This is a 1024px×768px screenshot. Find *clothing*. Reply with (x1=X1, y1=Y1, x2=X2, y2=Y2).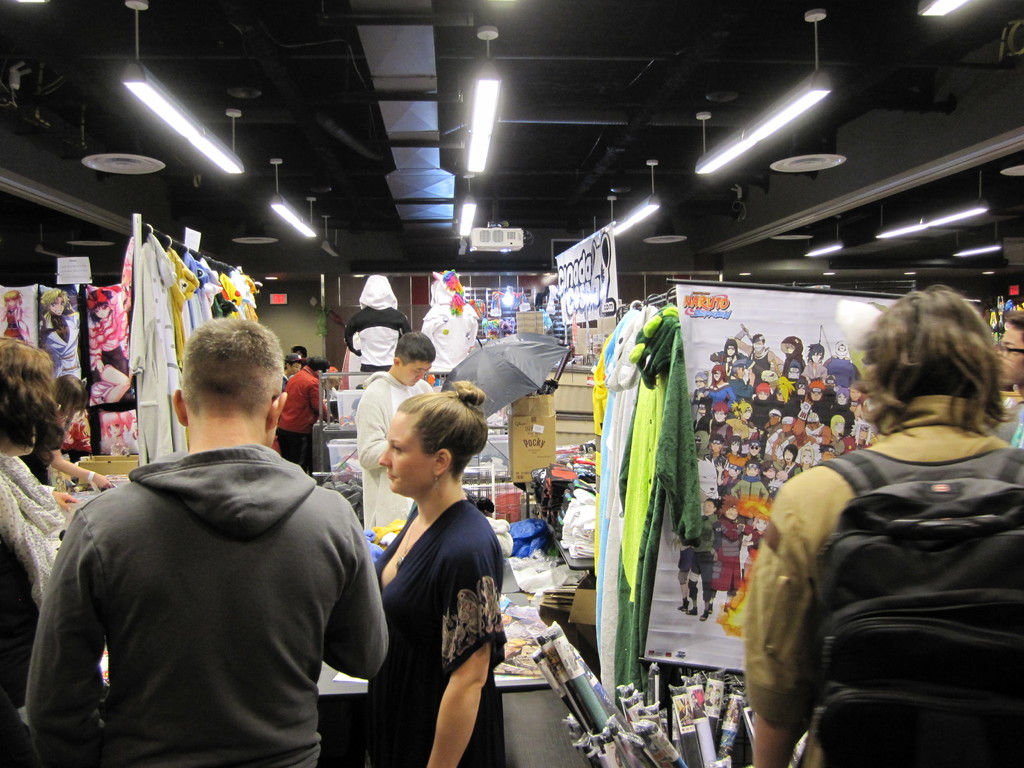
(x1=742, y1=393, x2=1023, y2=767).
